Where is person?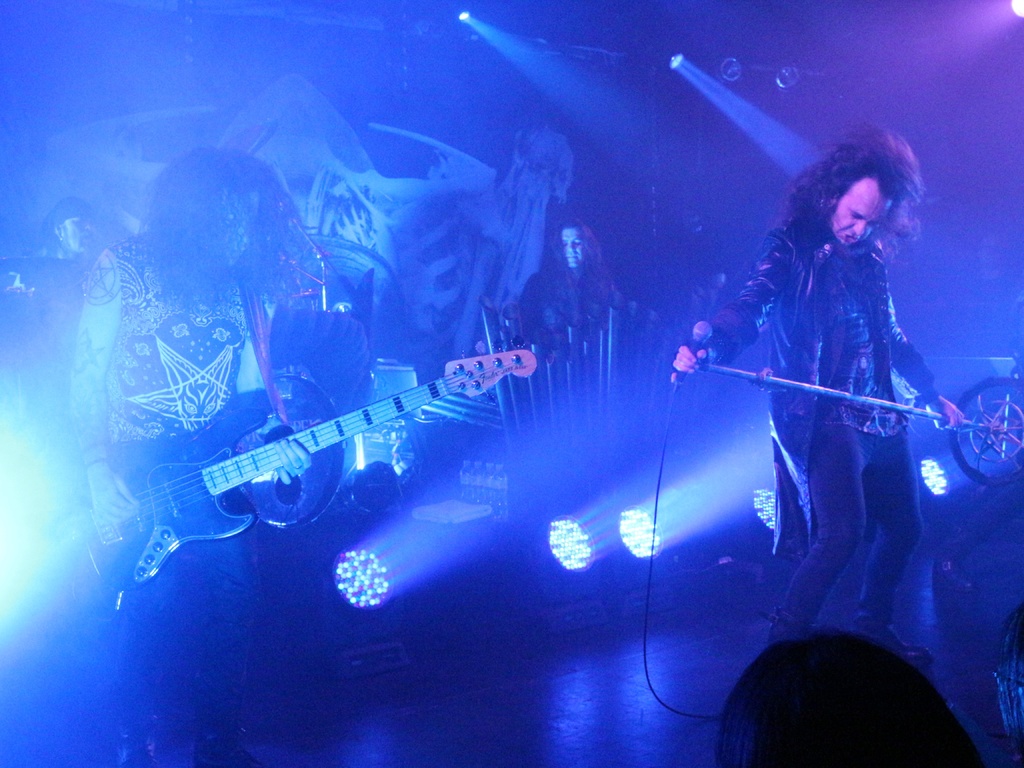
[513,217,620,374].
